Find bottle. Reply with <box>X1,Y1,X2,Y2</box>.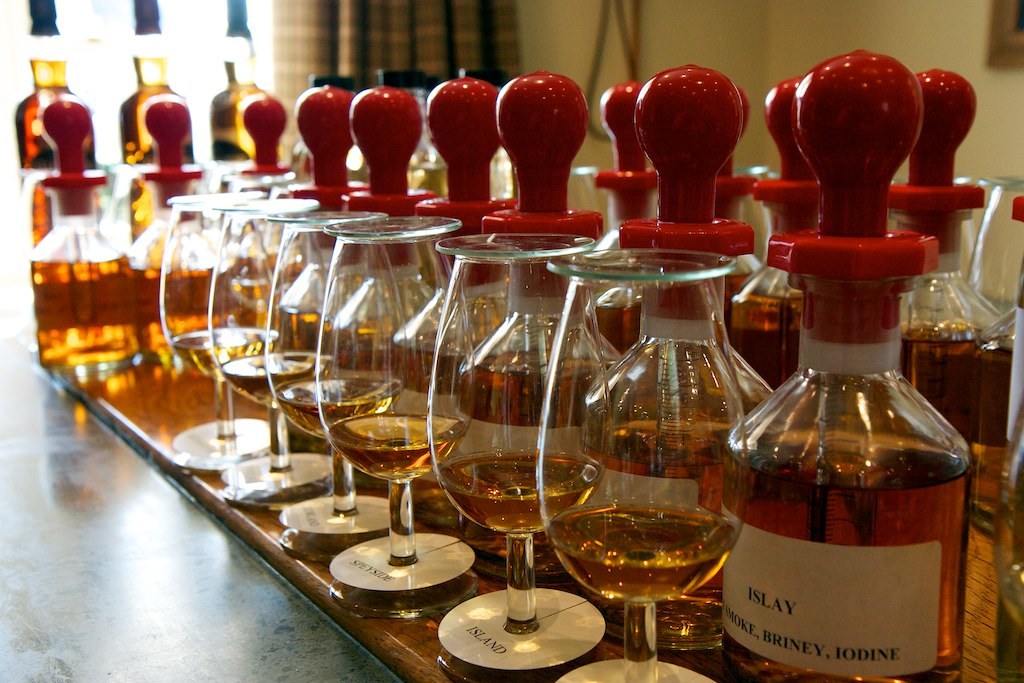
<box>119,0,193,238</box>.
